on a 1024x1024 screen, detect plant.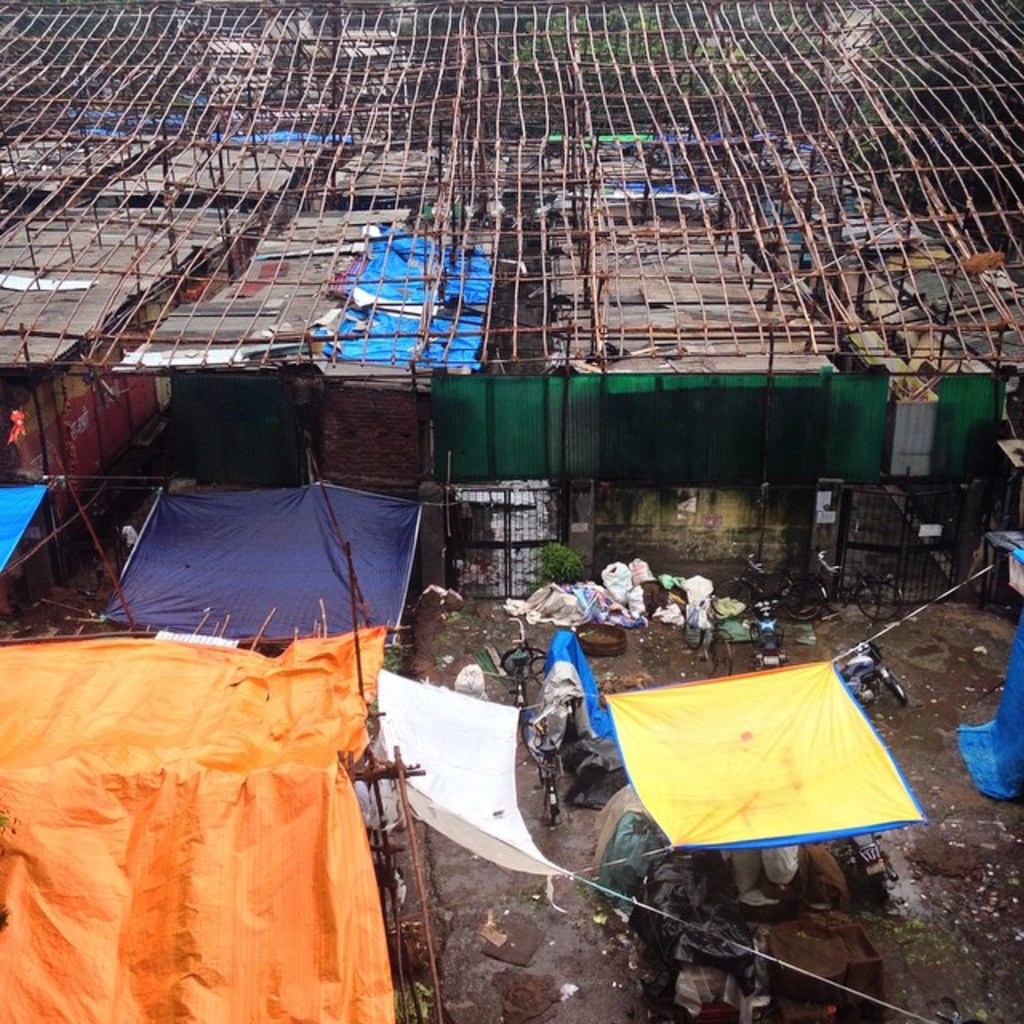
370:645:405:678.
